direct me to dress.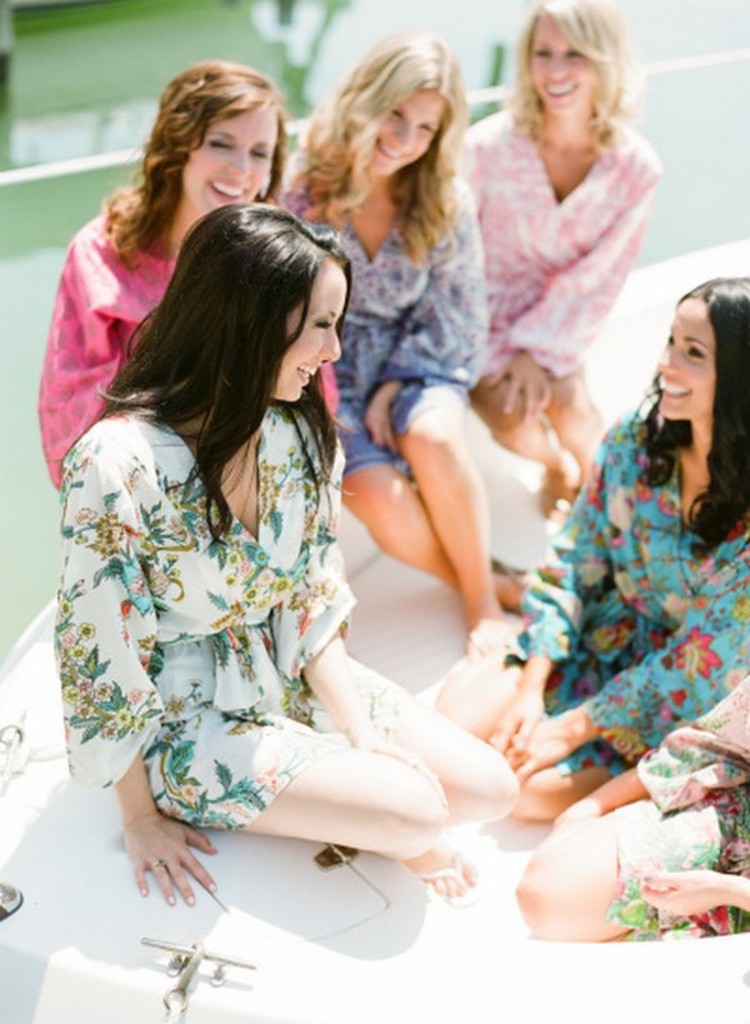
Direction: (504,408,749,771).
